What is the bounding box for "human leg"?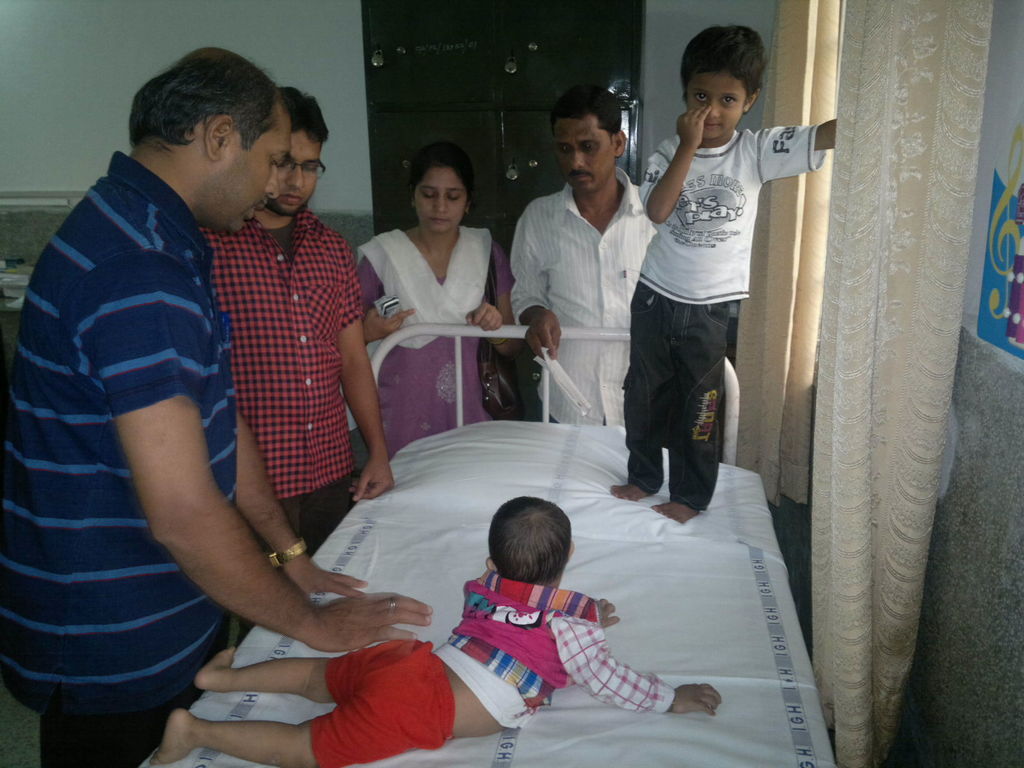
pyautogui.locateOnScreen(603, 273, 680, 500).
